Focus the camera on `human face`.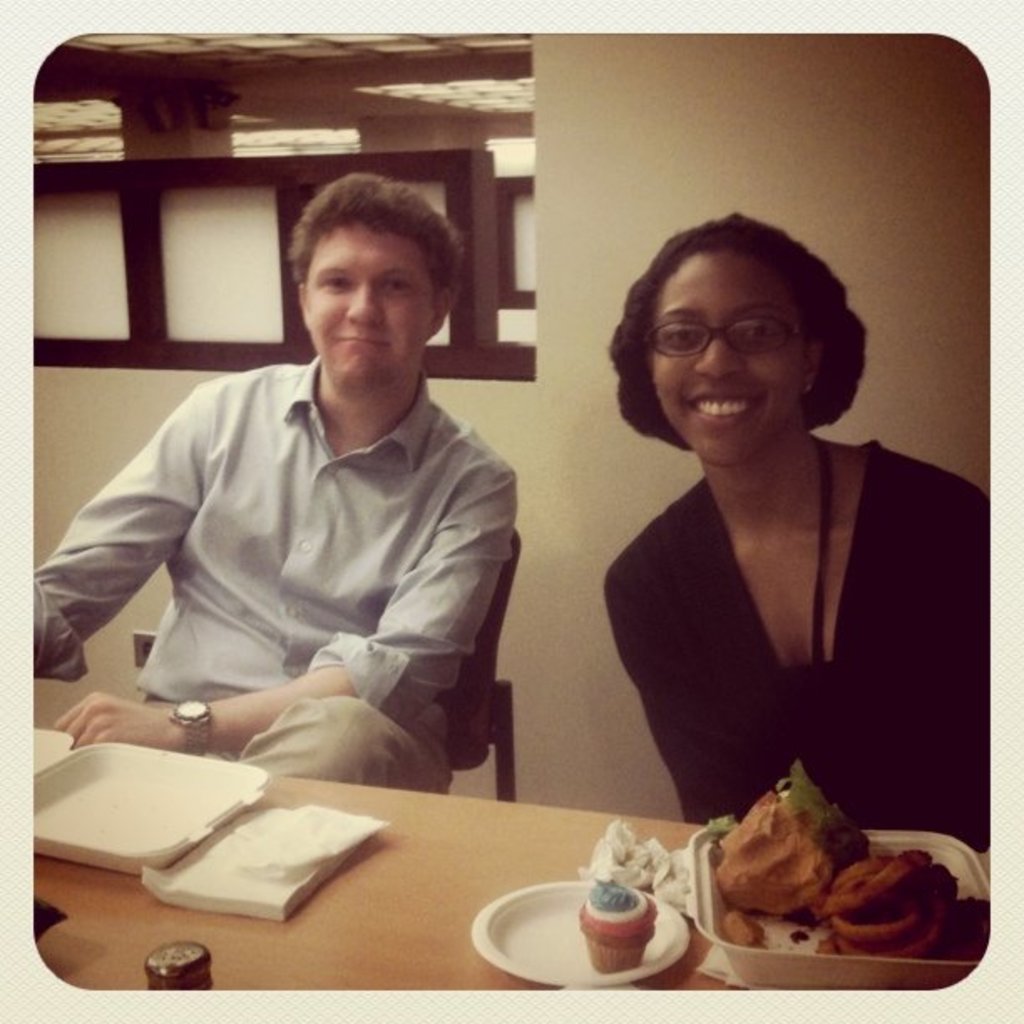
Focus region: select_region(305, 223, 432, 383).
